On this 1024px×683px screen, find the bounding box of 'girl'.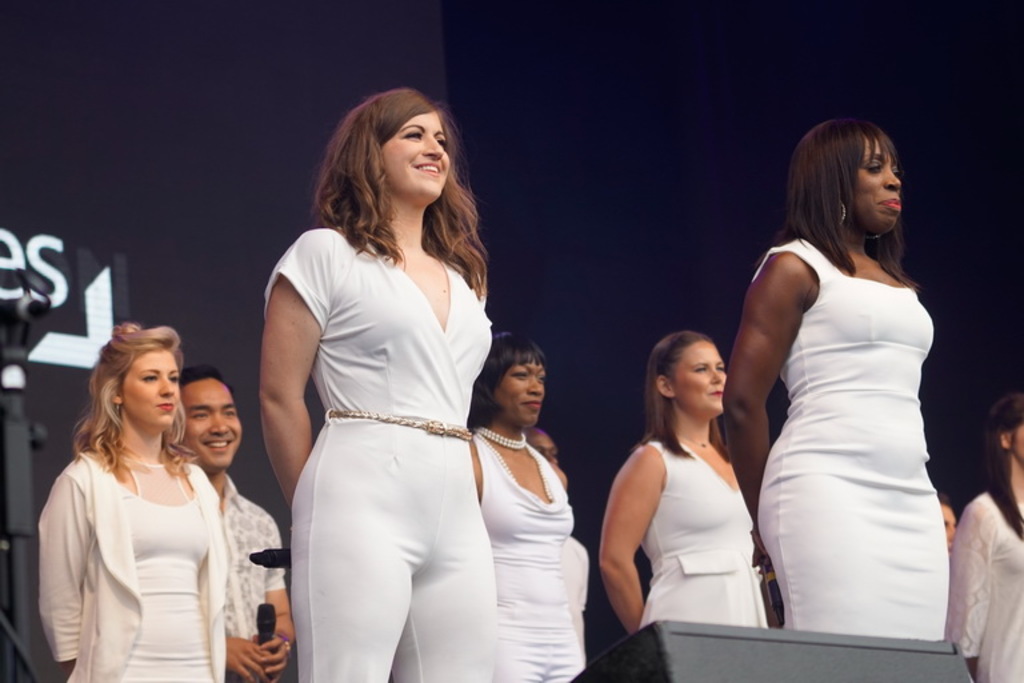
Bounding box: 259, 77, 499, 682.
